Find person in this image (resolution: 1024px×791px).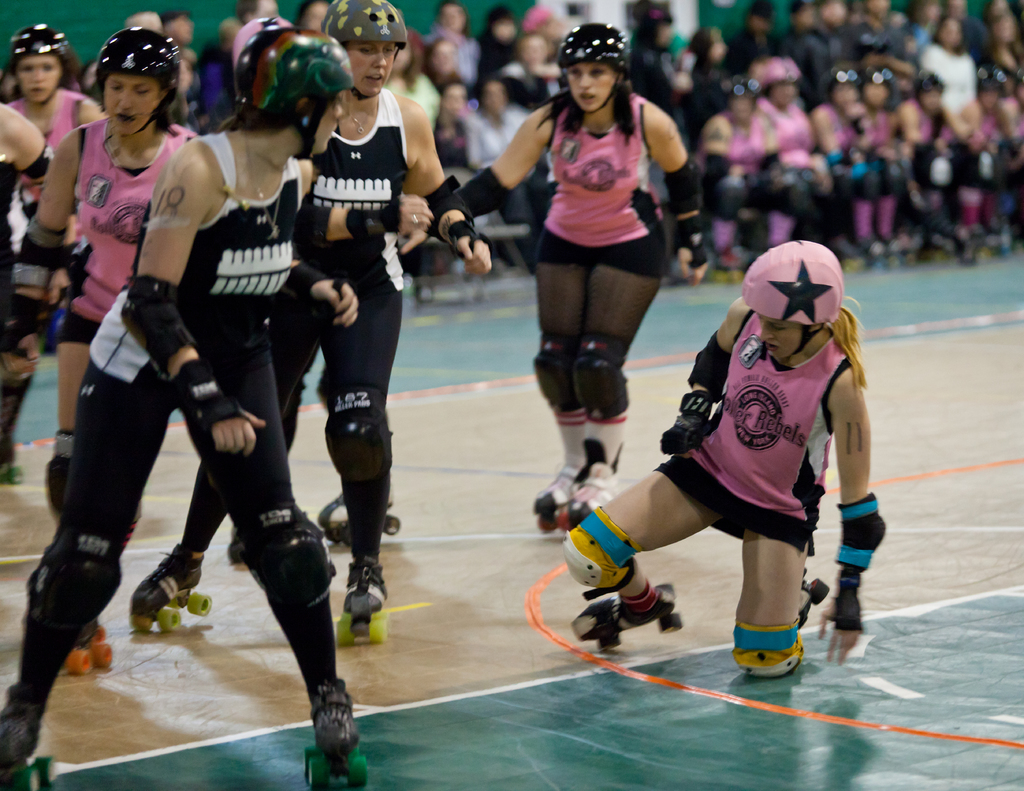
locate(568, 242, 888, 682).
